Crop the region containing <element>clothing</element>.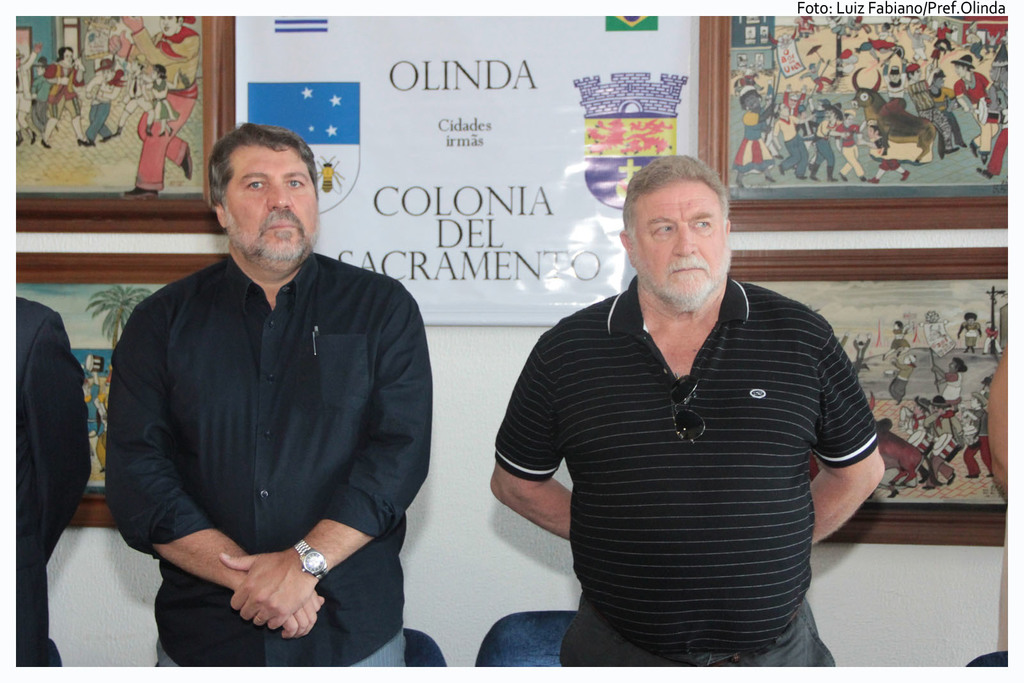
Crop region: bbox=[894, 355, 915, 414].
